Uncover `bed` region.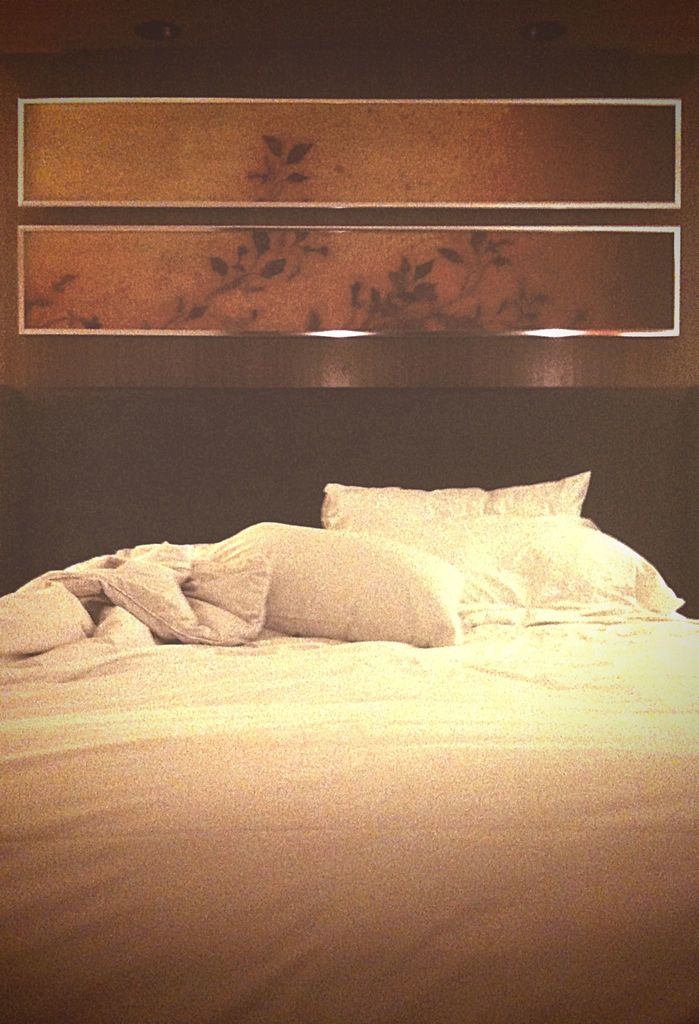
Uncovered: {"x1": 0, "y1": 463, "x2": 698, "y2": 1023}.
